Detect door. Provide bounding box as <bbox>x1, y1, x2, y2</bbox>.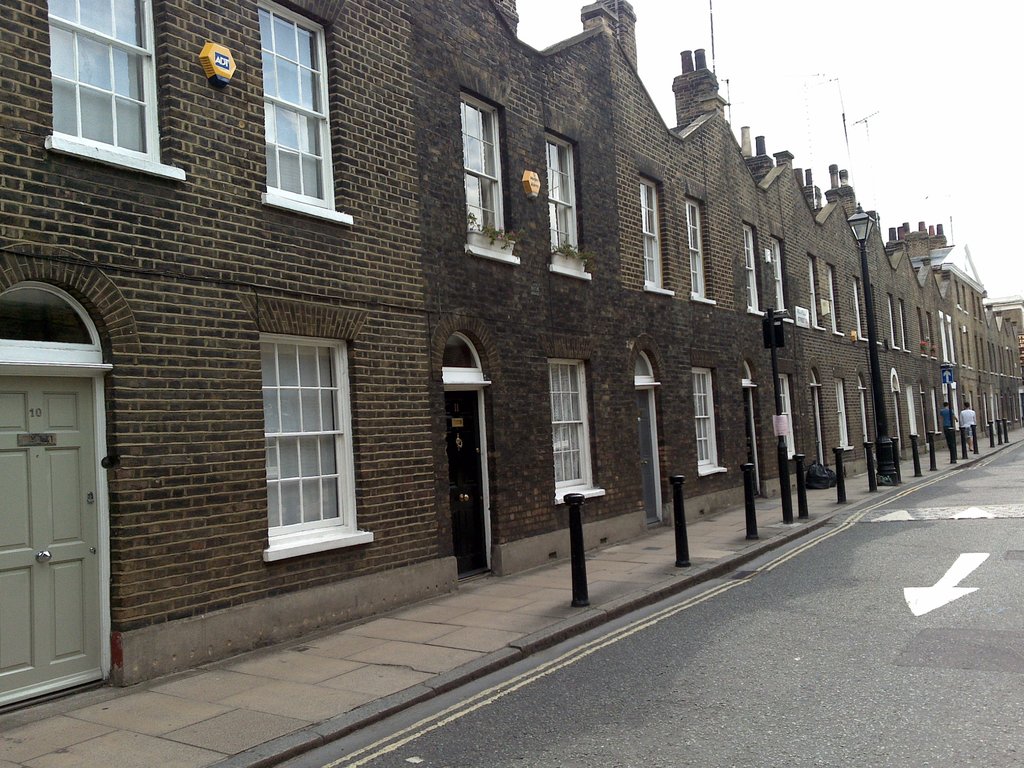
<bbox>14, 317, 102, 711</bbox>.
